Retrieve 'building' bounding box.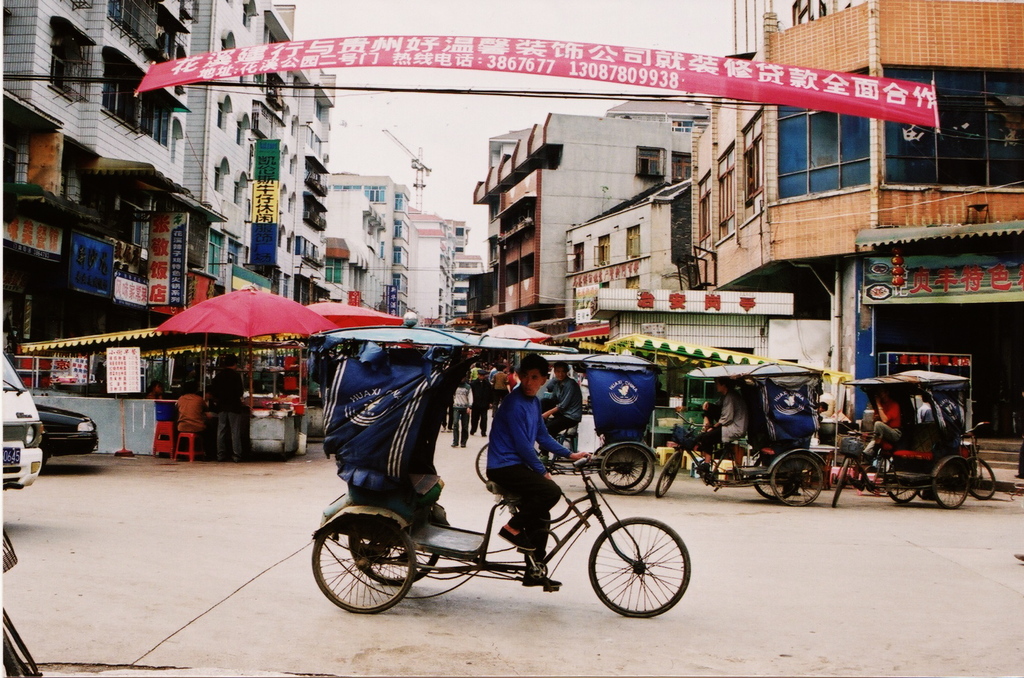
Bounding box: BBox(412, 214, 464, 341).
